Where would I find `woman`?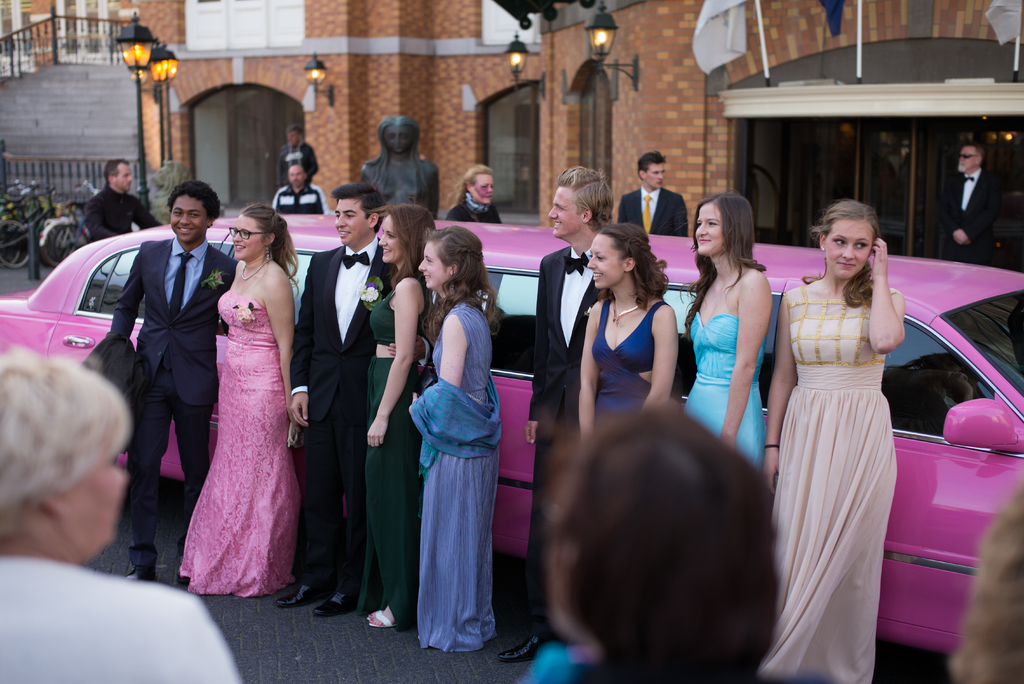
At [left=414, top=222, right=511, bottom=642].
